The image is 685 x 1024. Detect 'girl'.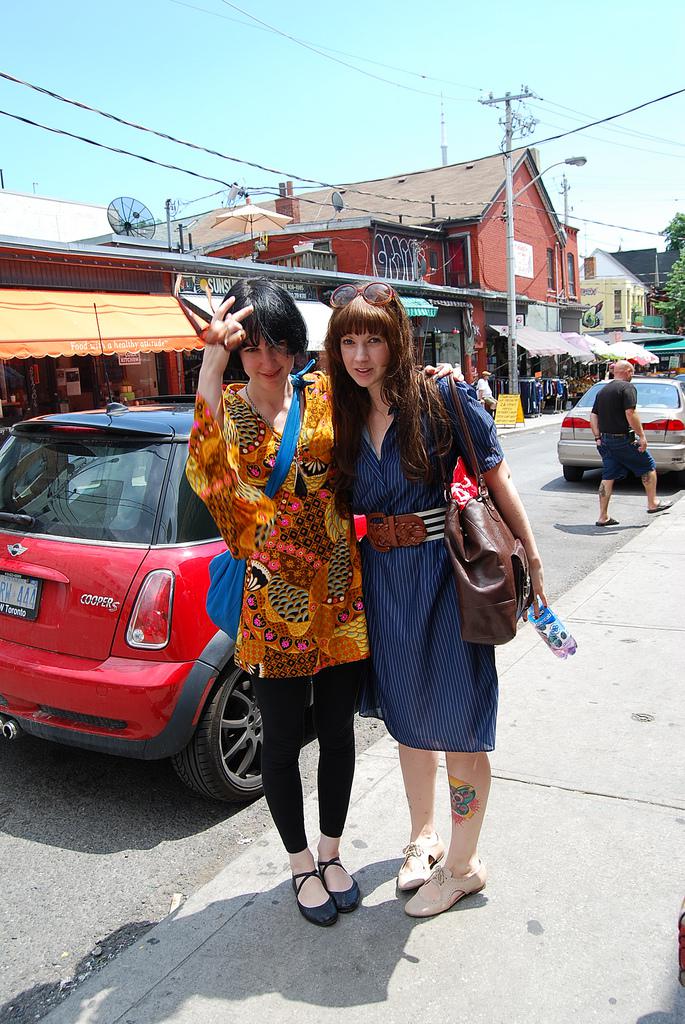
Detection: pyautogui.locateOnScreen(189, 274, 357, 925).
